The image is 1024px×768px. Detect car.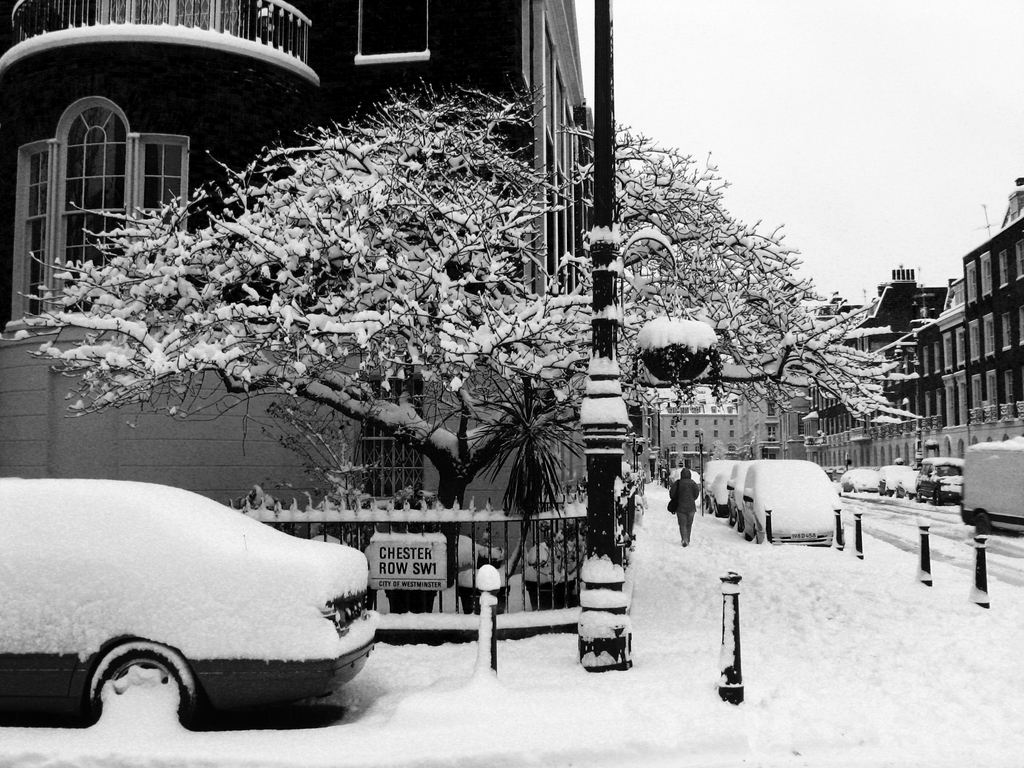
Detection: x1=912, y1=458, x2=963, y2=508.
